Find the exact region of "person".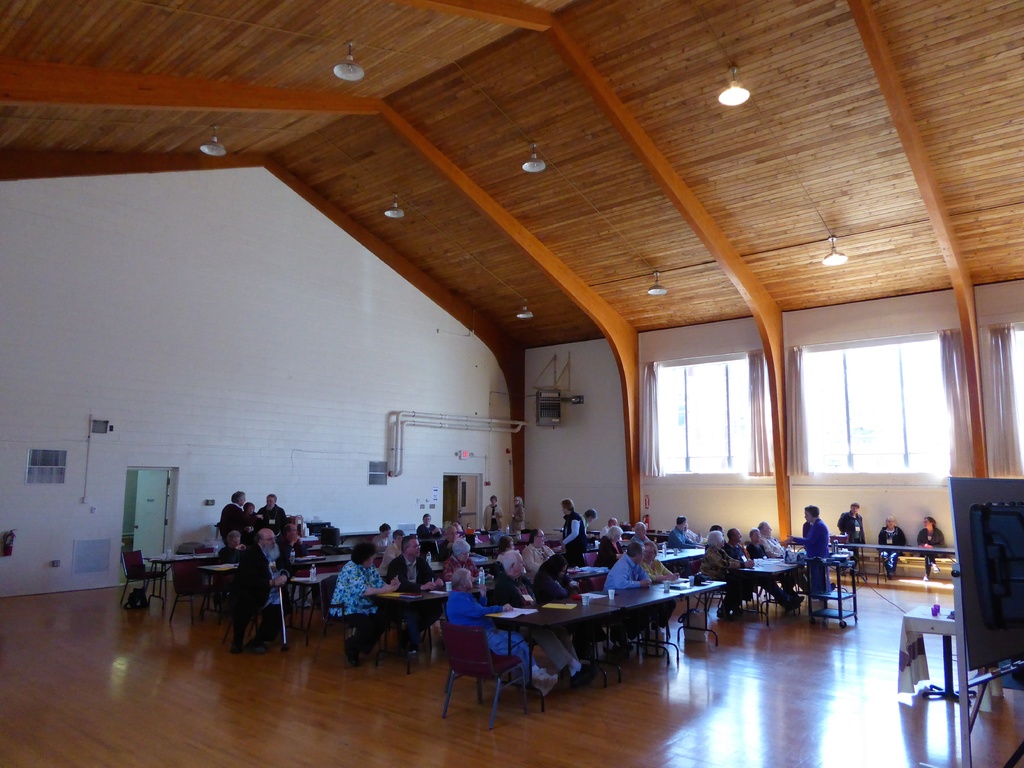
Exact region: crop(912, 514, 947, 560).
